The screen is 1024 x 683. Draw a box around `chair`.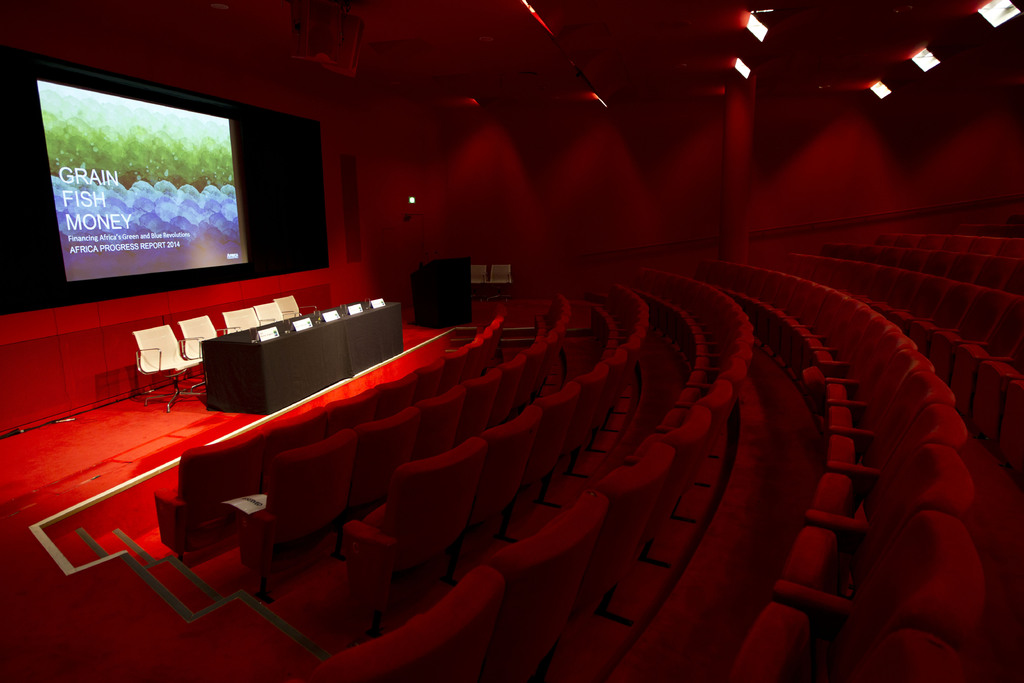
(left=458, top=368, right=504, bottom=431).
